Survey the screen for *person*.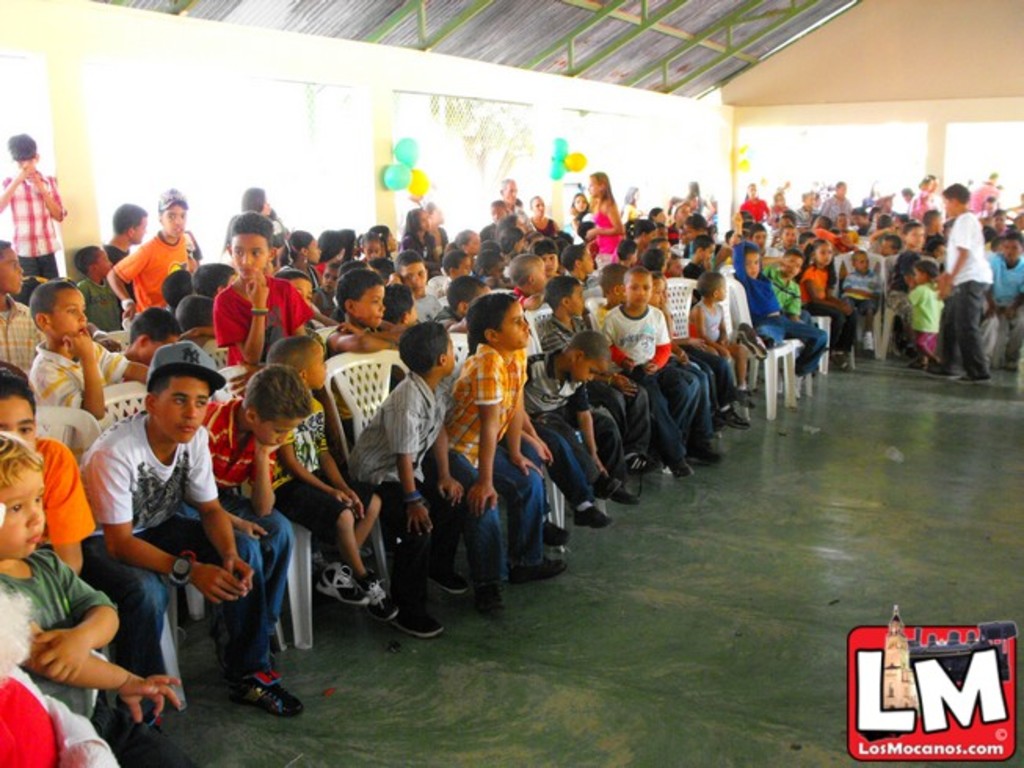
Survey found: <region>0, 437, 177, 724</region>.
